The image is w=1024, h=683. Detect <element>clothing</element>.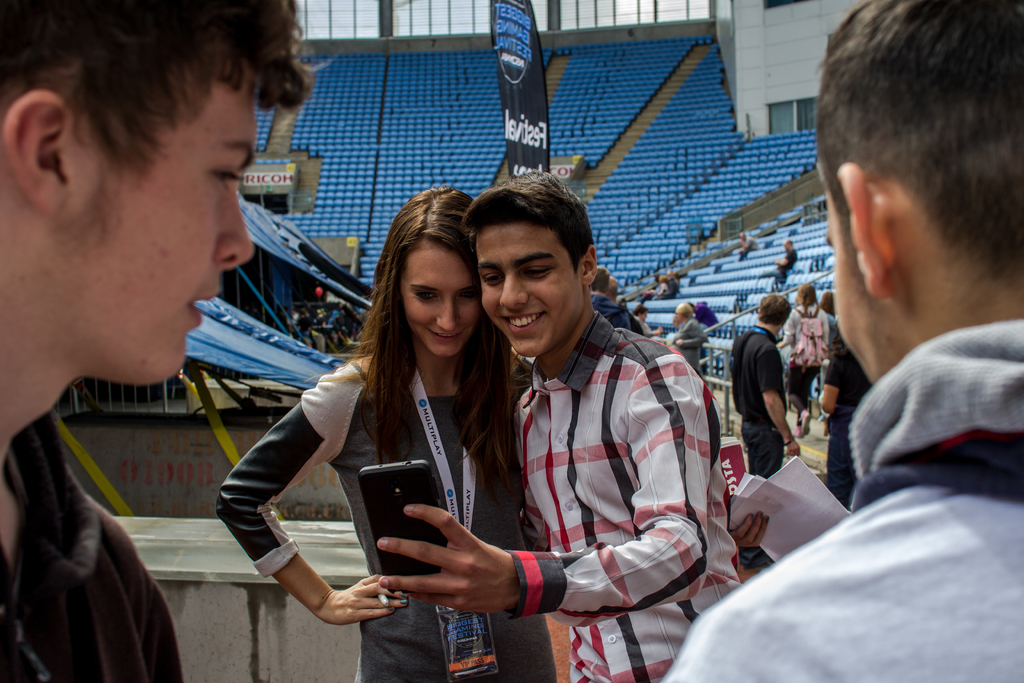
Detection: left=219, top=355, right=556, bottom=682.
